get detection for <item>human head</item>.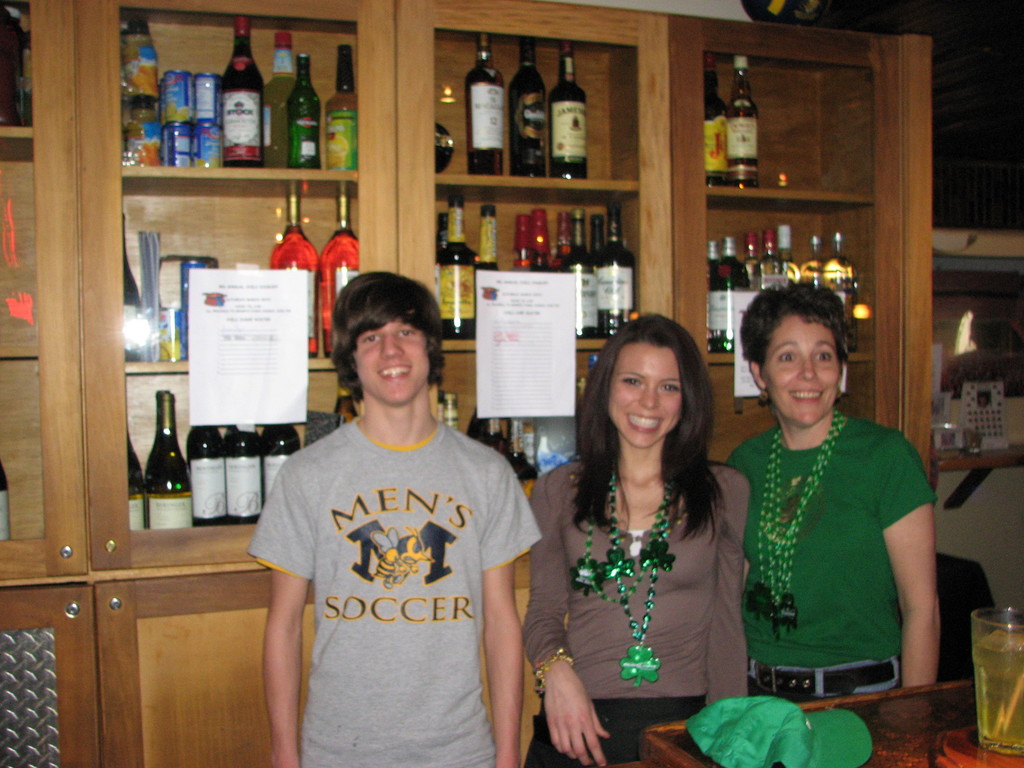
Detection: 739/281/848/424.
